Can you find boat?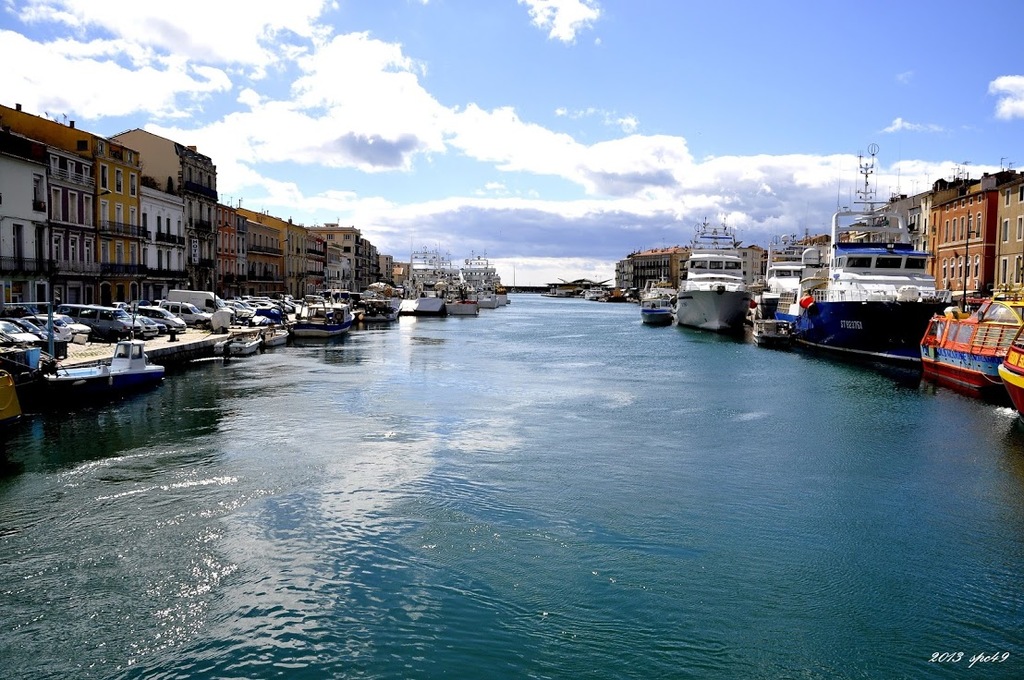
Yes, bounding box: BBox(288, 289, 361, 348).
